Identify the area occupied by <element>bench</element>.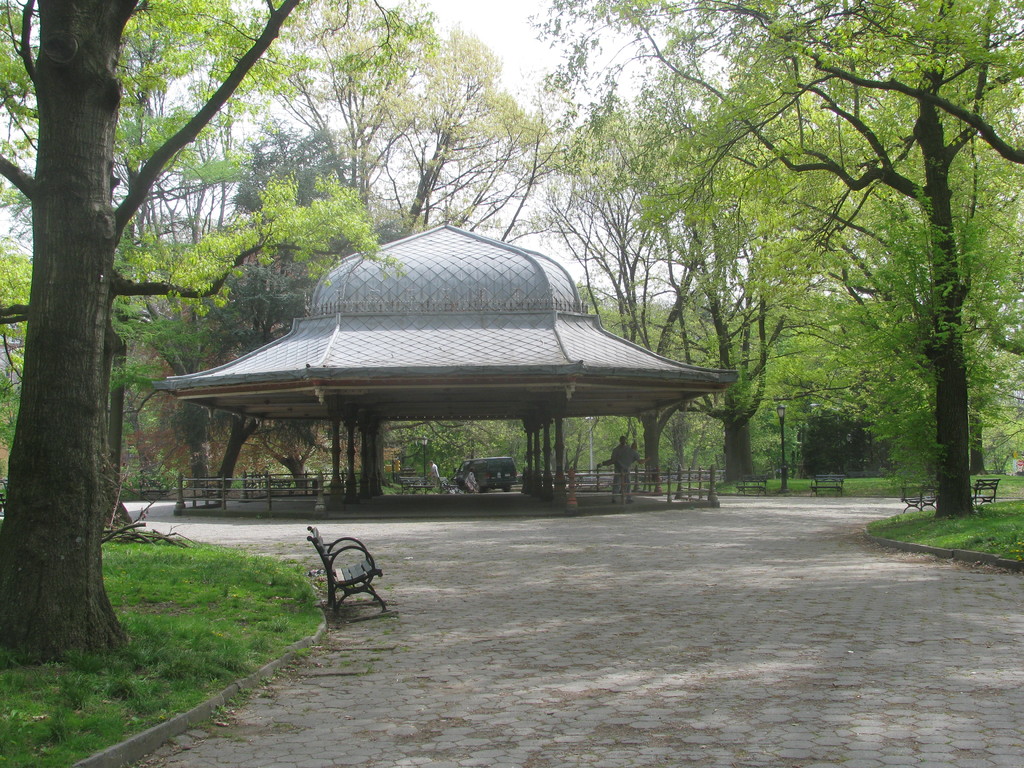
Area: x1=900, y1=488, x2=940, y2=511.
